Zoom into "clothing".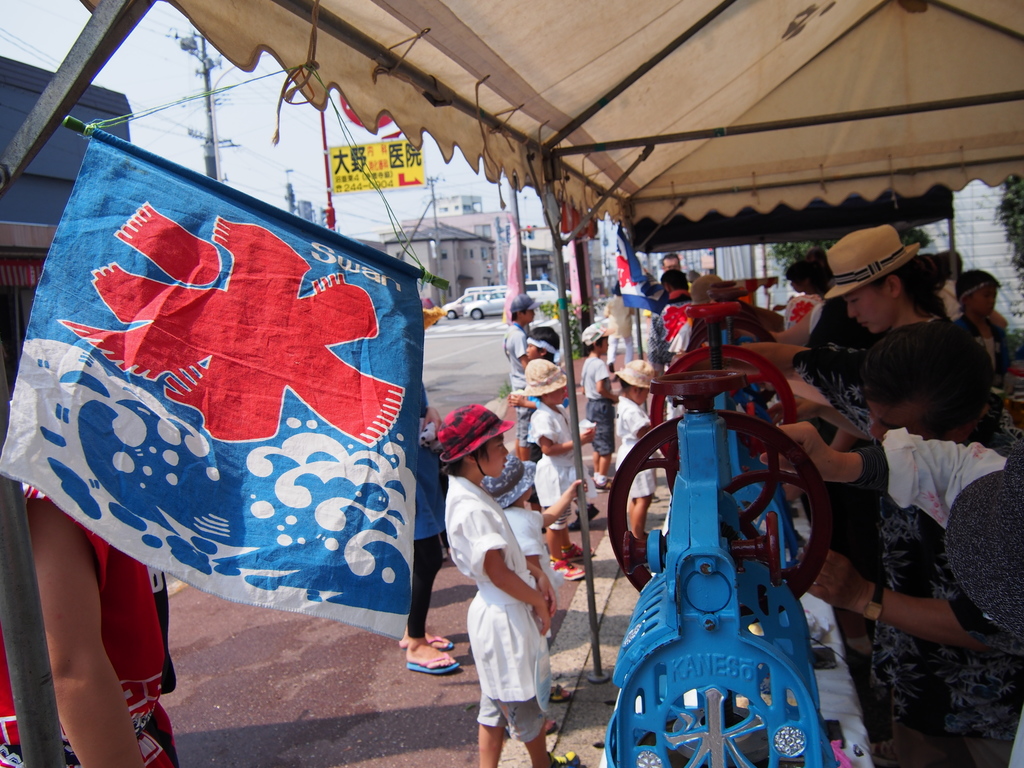
Zoom target: [left=819, top=355, right=1023, bottom=745].
